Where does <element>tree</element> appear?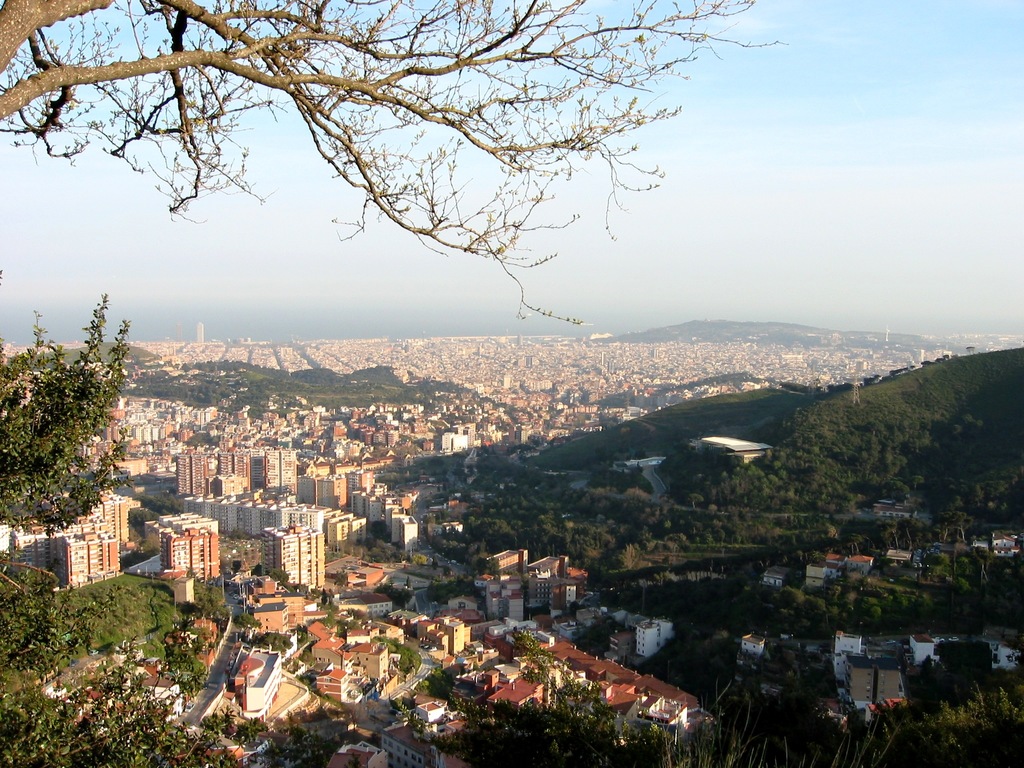
Appears at 0,0,797,329.
